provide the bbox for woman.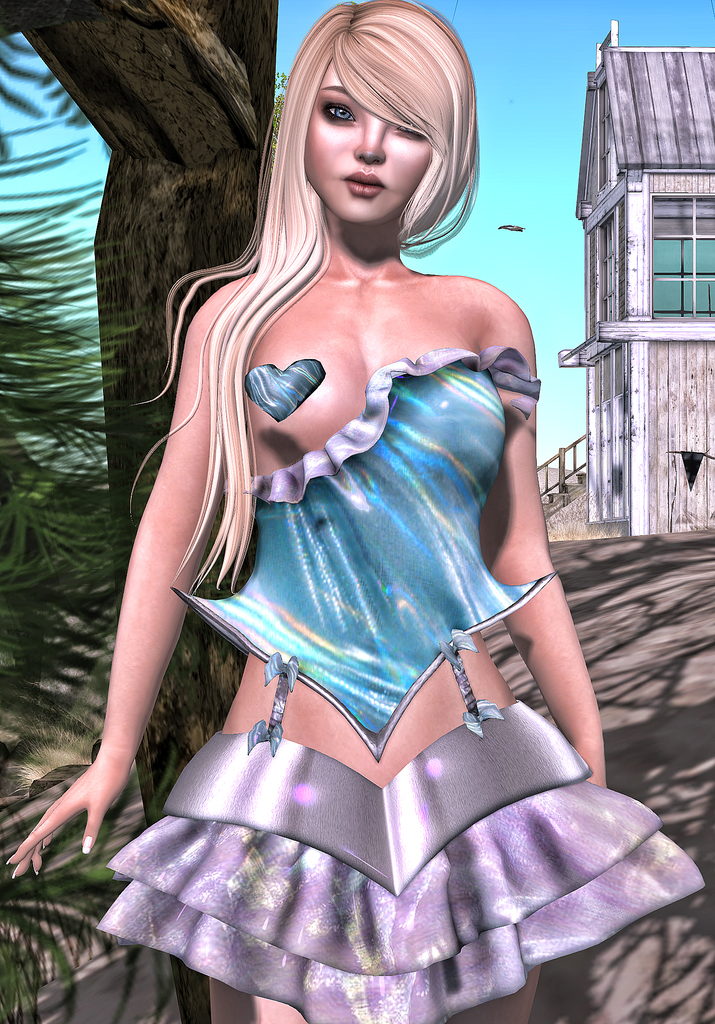
detection(84, 0, 607, 1023).
